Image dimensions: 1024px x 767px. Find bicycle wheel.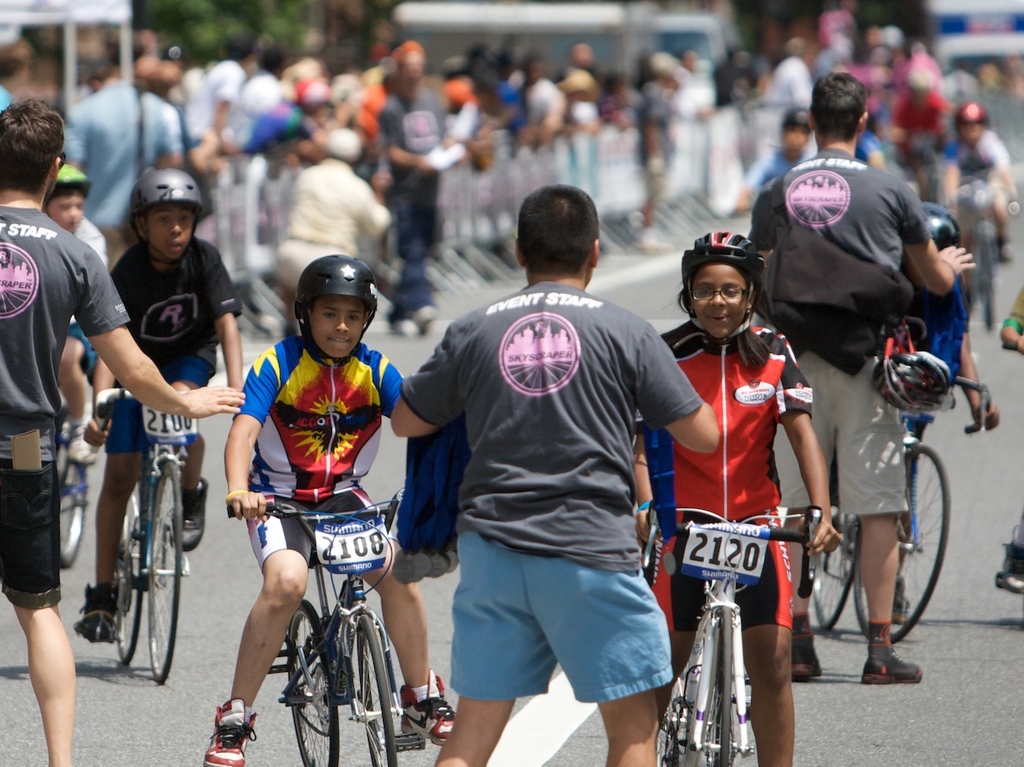
crop(140, 459, 186, 686).
